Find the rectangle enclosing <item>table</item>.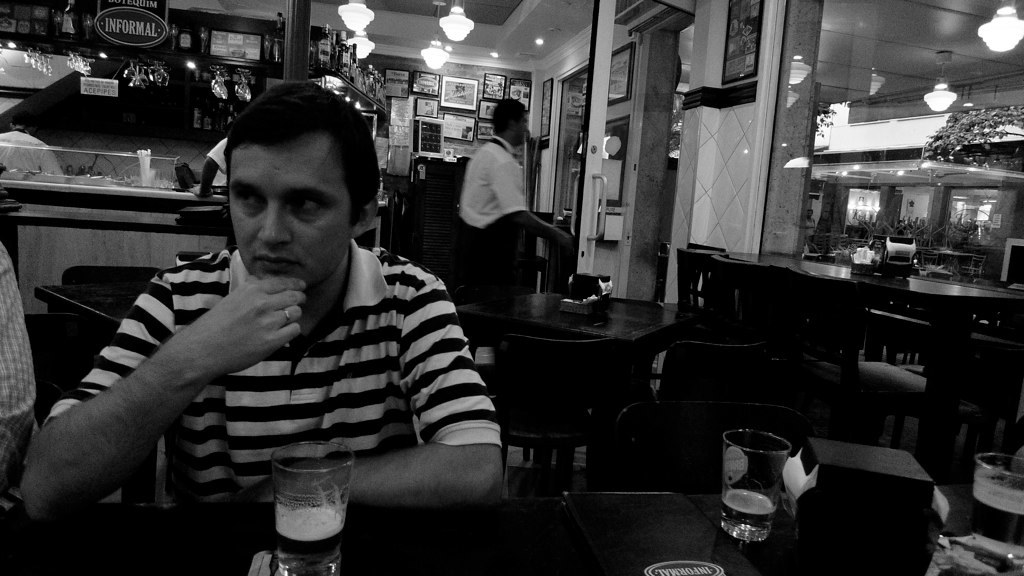
box=[715, 253, 1023, 439].
